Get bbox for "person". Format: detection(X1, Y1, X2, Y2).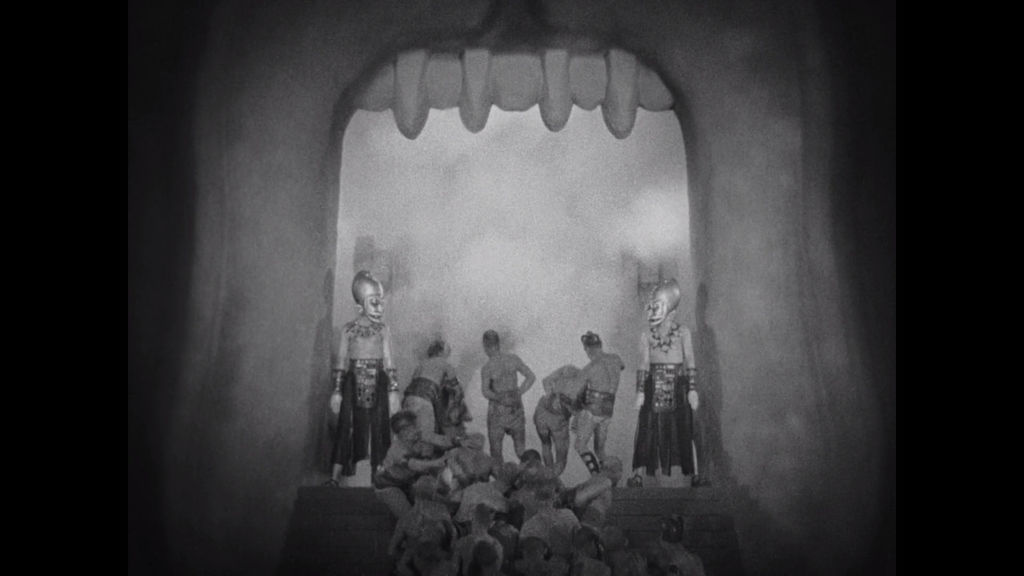
detection(437, 385, 474, 442).
